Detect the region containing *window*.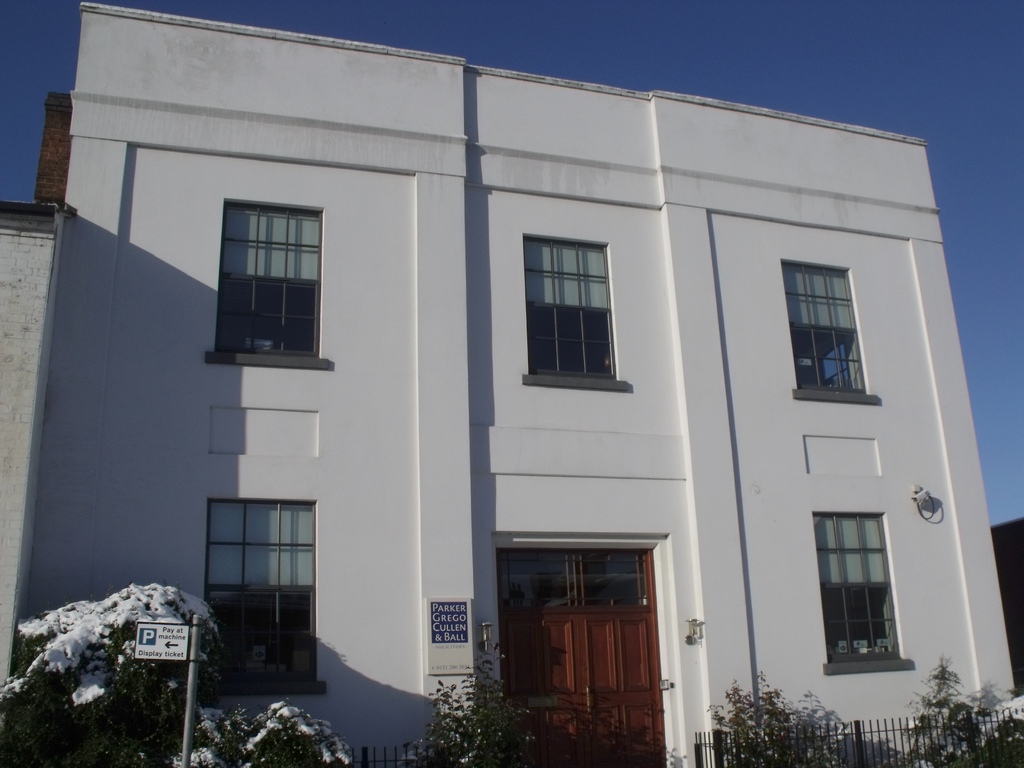
rect(783, 266, 871, 421).
